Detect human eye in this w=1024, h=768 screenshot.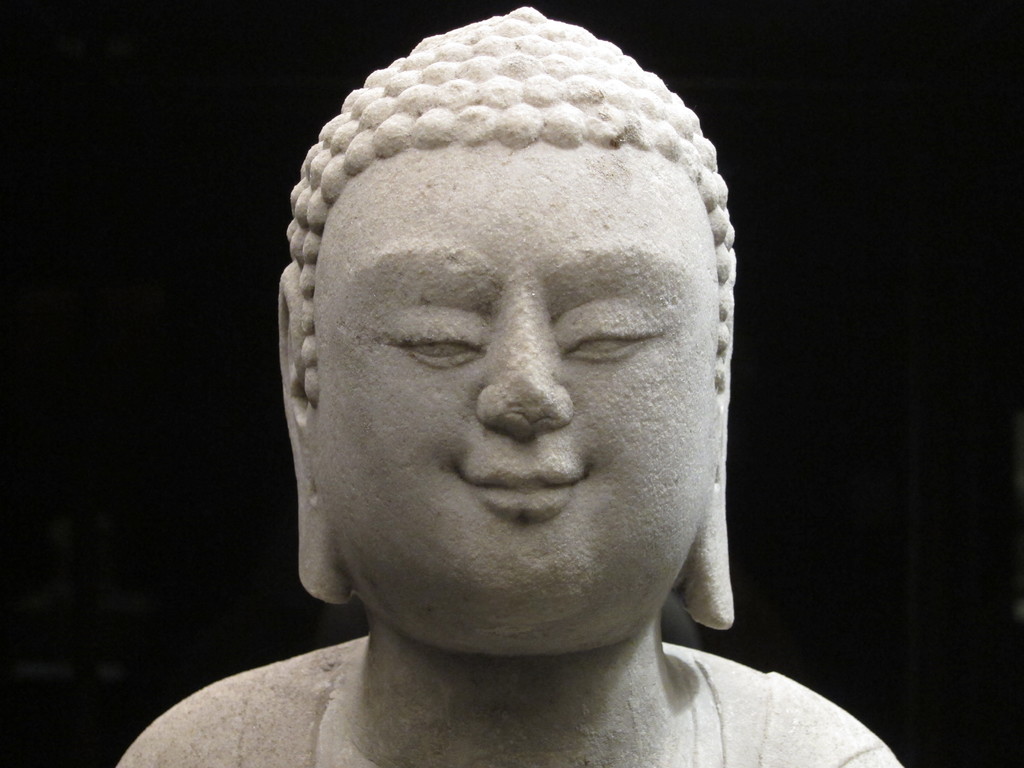
Detection: bbox=[563, 300, 668, 365].
